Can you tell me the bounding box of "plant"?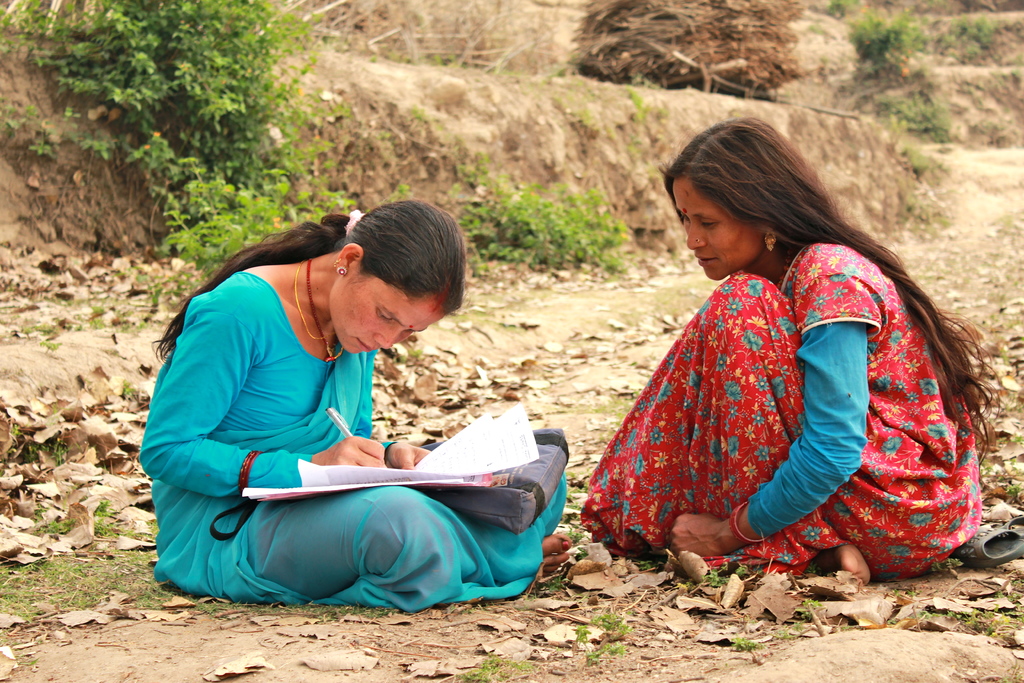
pyautogui.locateOnScreen(1010, 602, 1021, 625).
